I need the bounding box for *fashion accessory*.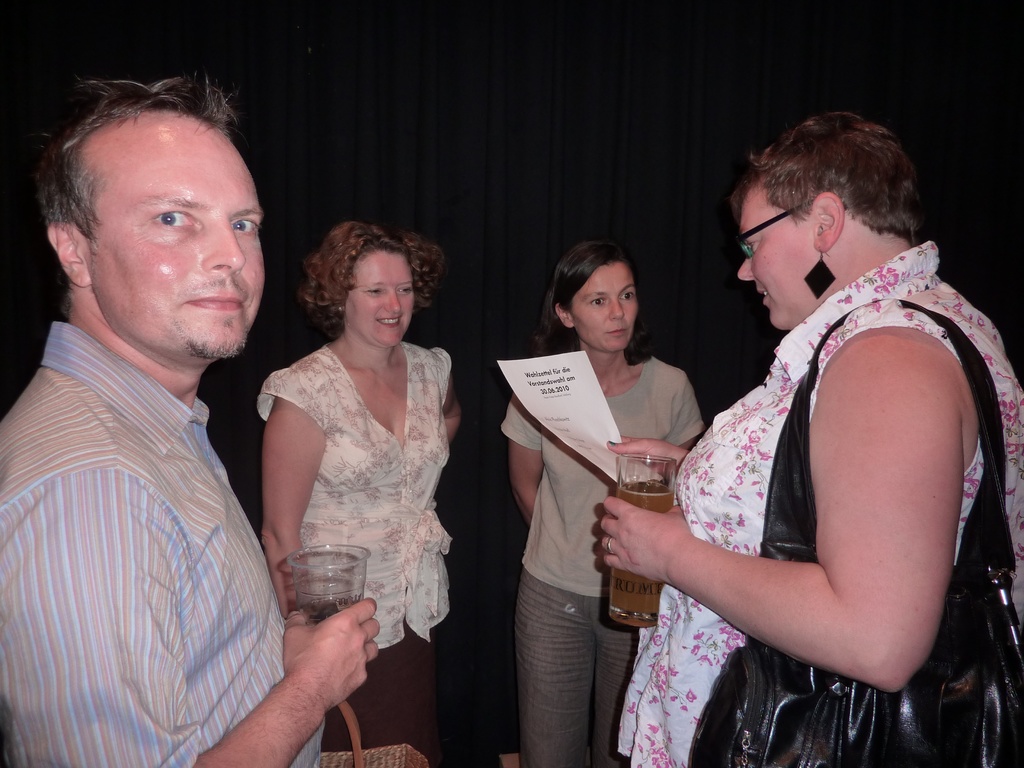
Here it is: (801,246,838,301).
